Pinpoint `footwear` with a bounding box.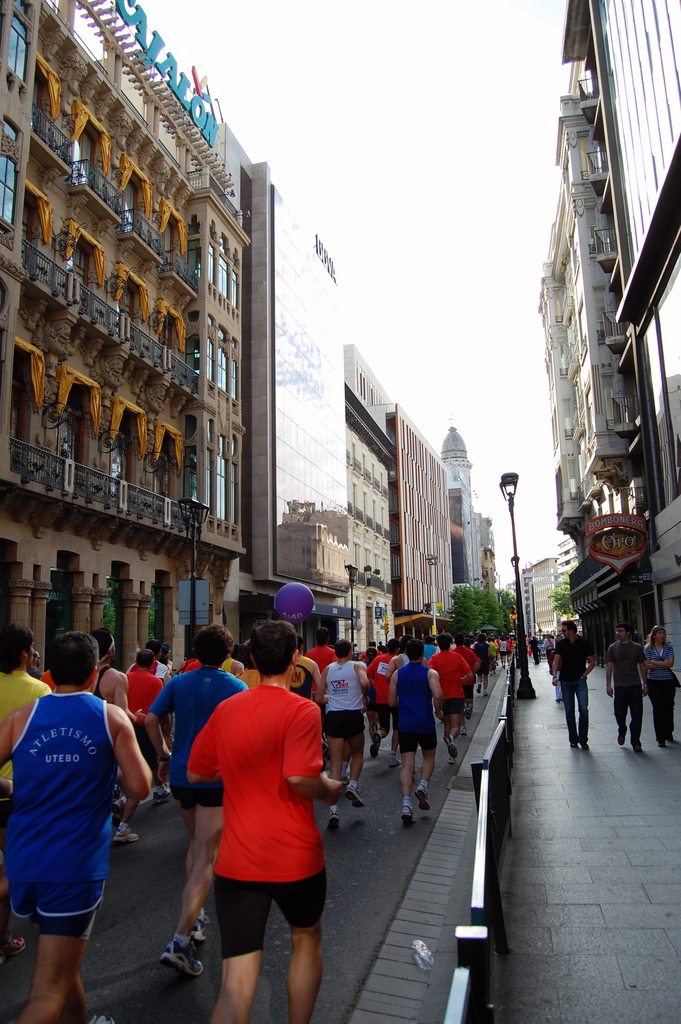
rect(571, 740, 576, 748).
